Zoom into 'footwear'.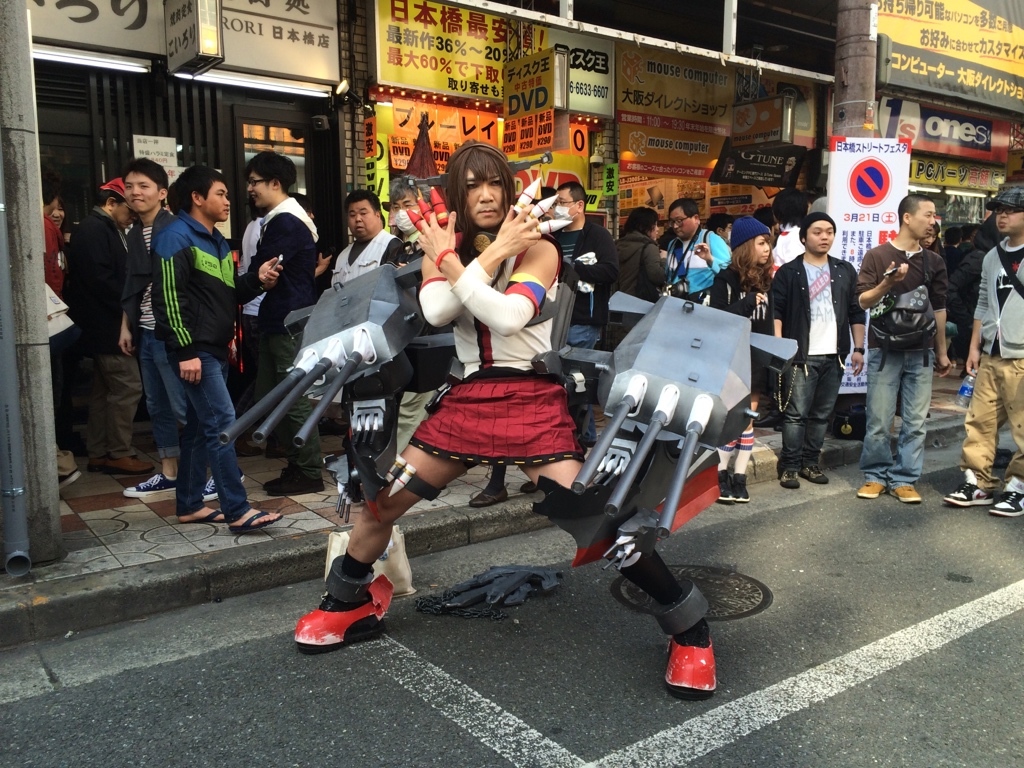
Zoom target: (x1=889, y1=479, x2=920, y2=501).
